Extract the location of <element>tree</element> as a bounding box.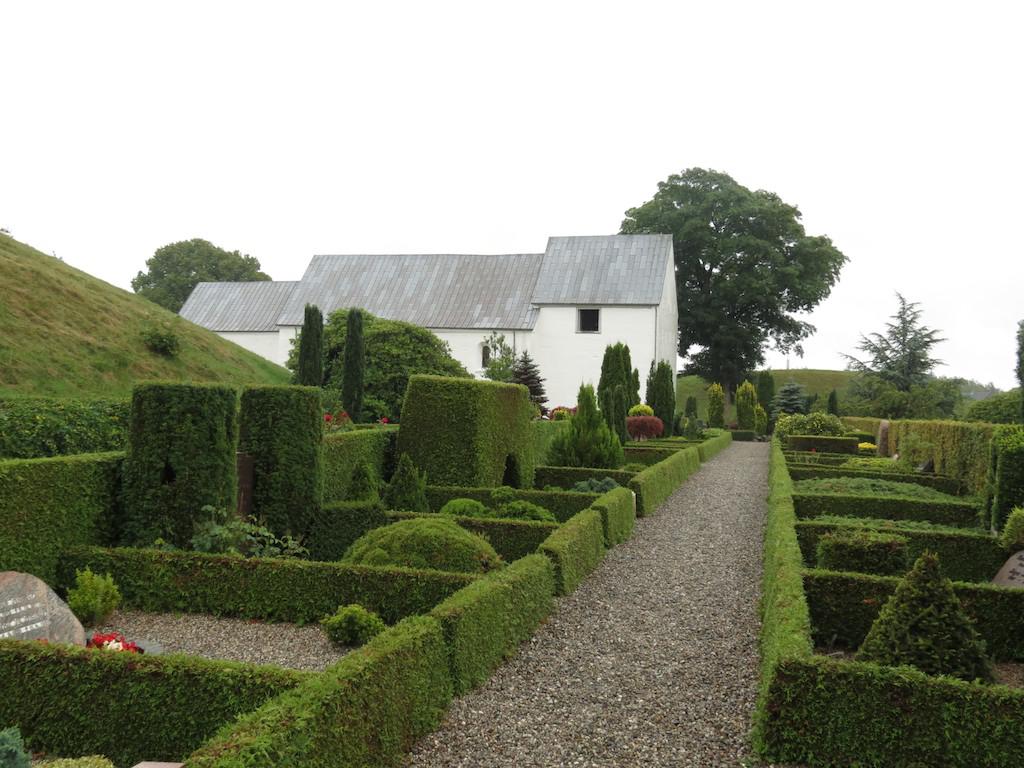
x1=835 y1=292 x2=975 y2=420.
